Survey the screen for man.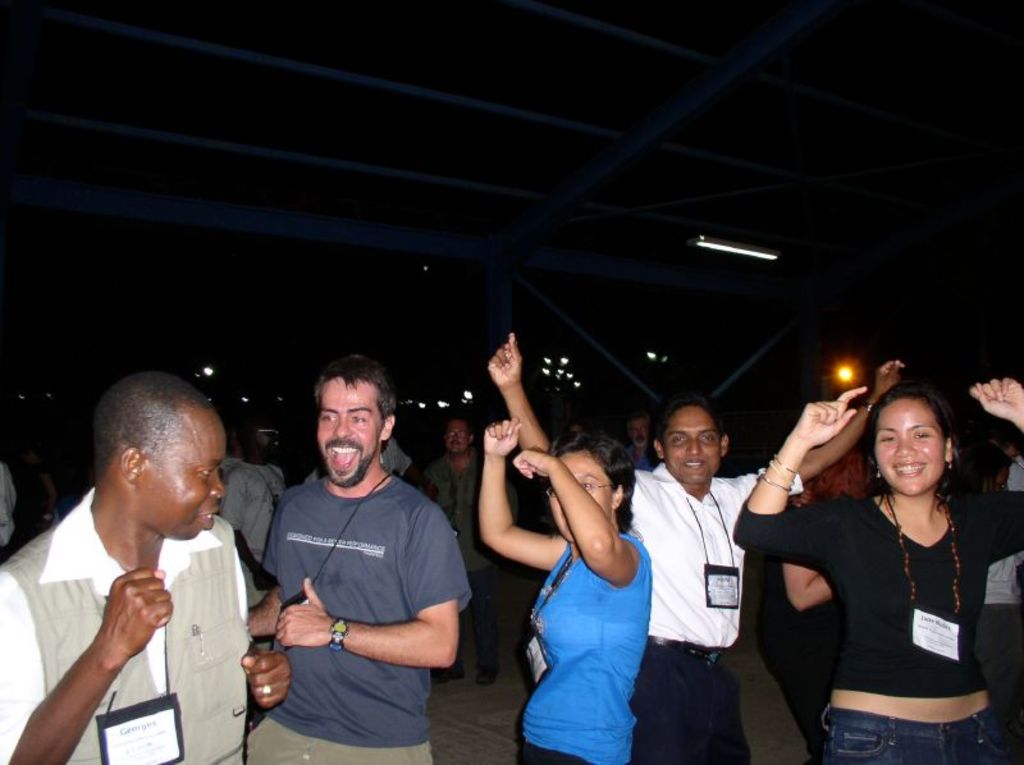
Survey found: [216,409,291,651].
